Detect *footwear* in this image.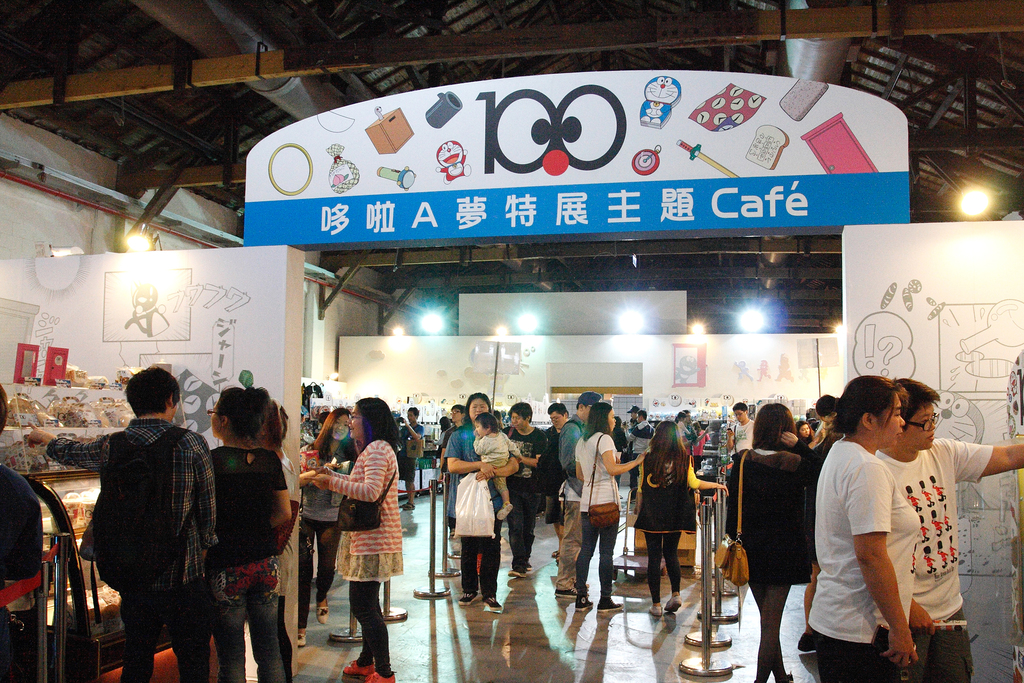
Detection: <region>556, 586, 574, 597</region>.
